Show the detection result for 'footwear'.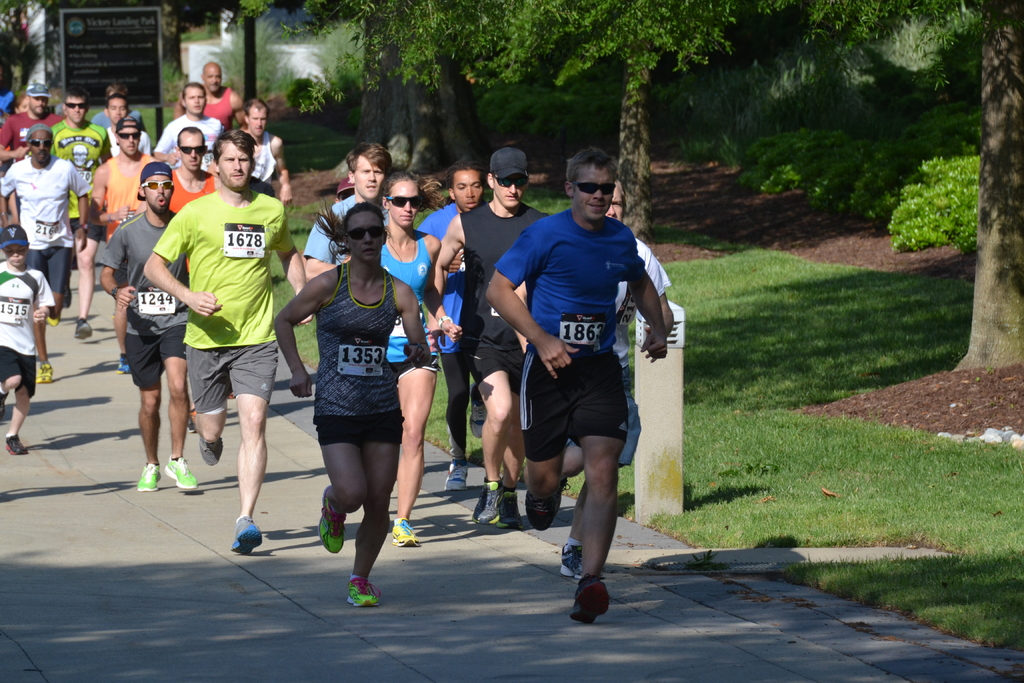
{"left": 228, "top": 513, "right": 264, "bottom": 554}.
